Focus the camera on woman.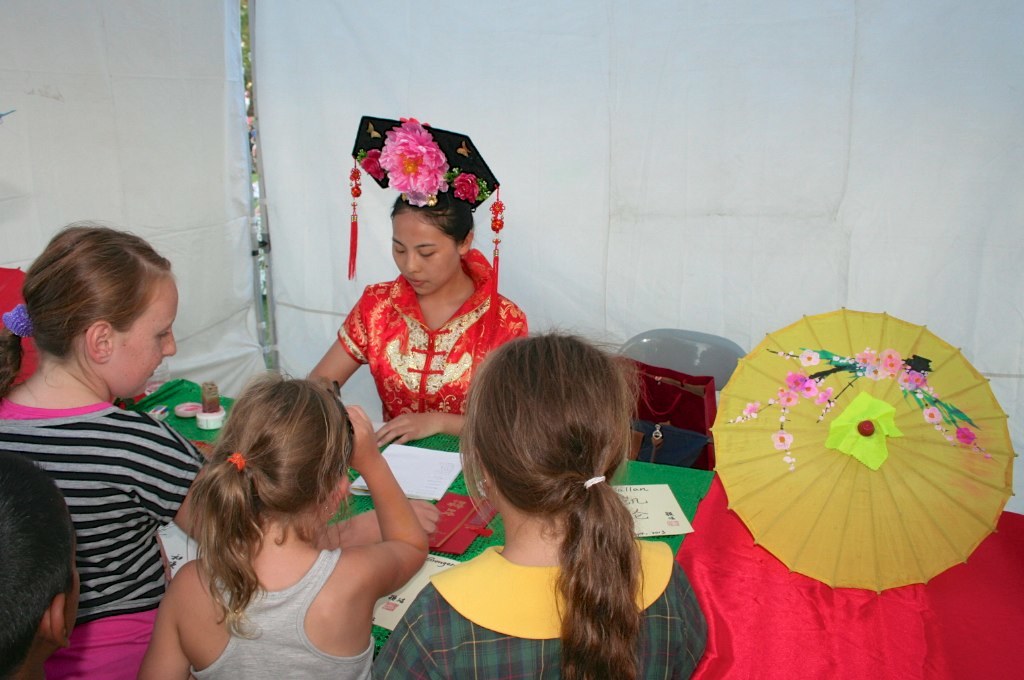
Focus region: [x1=4, y1=224, x2=233, y2=675].
